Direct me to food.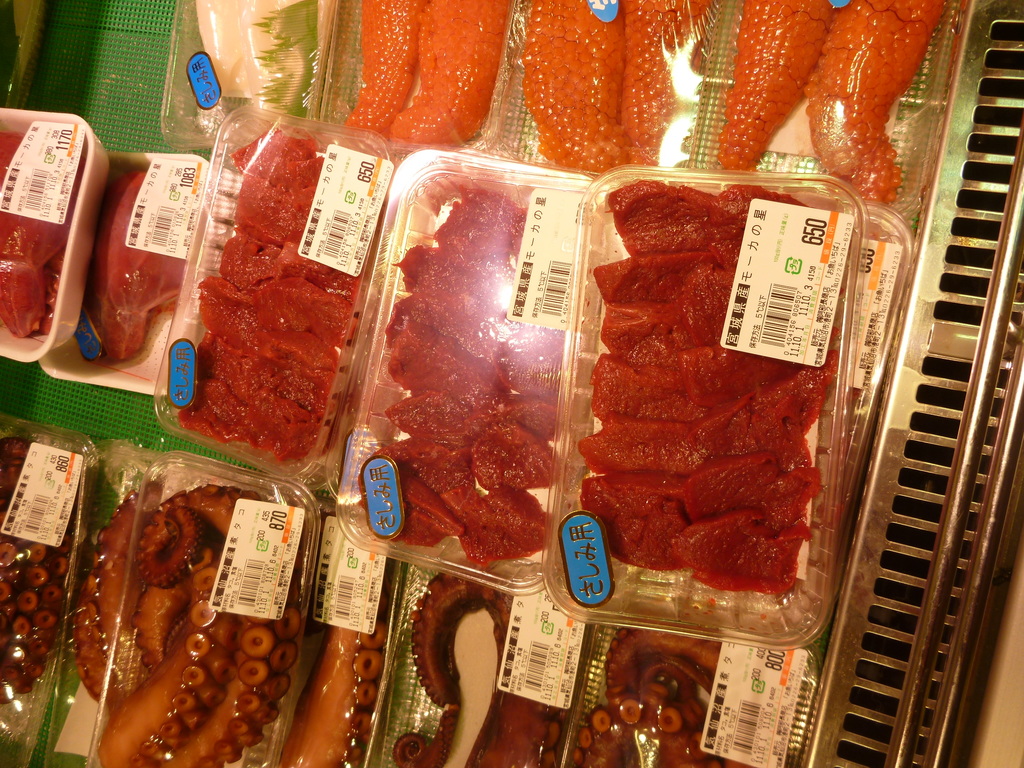
Direction: [left=0, top=132, right=87, bottom=341].
